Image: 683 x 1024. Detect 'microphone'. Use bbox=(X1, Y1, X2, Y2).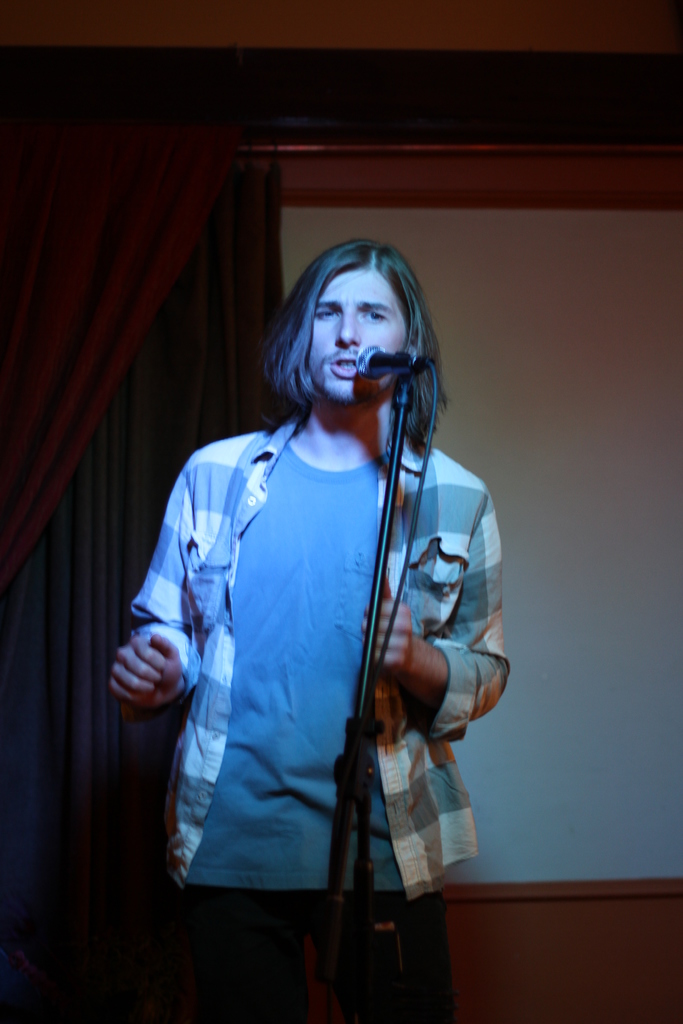
bbox=(357, 337, 444, 385).
